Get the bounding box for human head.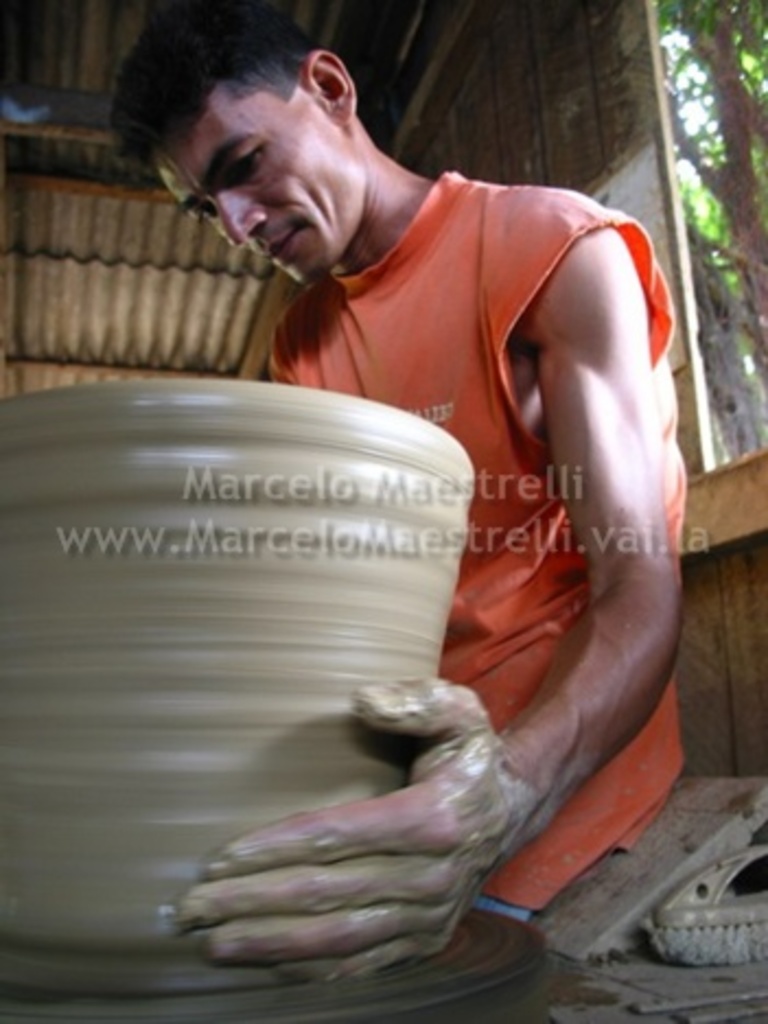
pyautogui.locateOnScreen(173, 42, 368, 276).
